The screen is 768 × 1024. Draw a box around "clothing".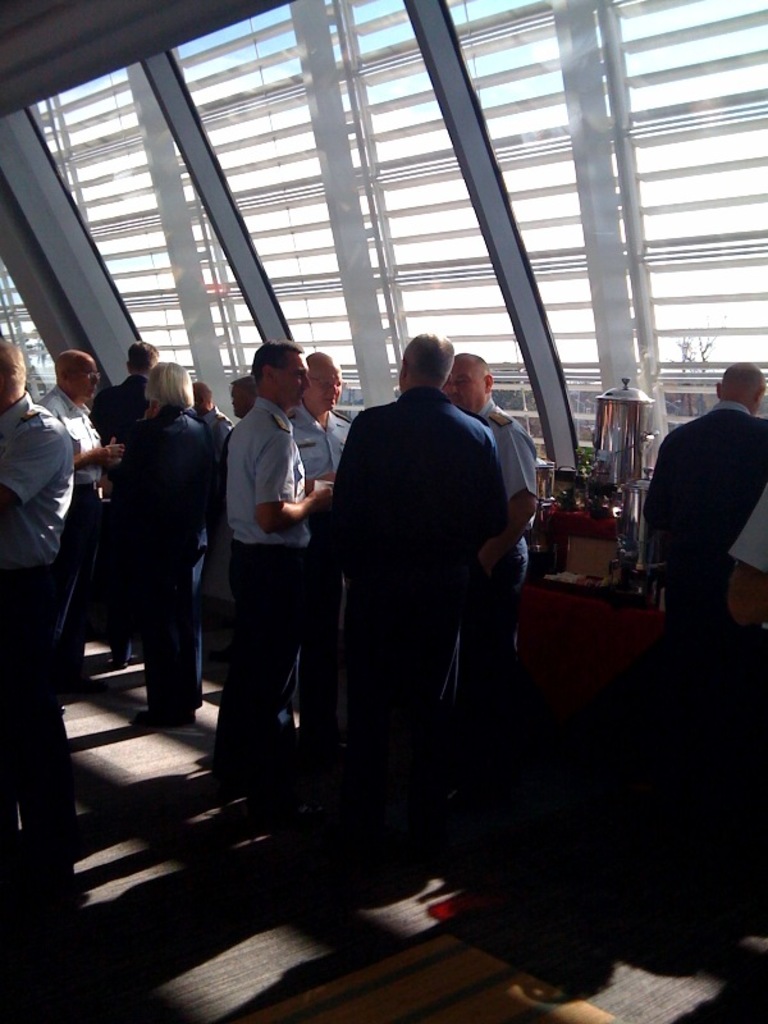
<bbox>288, 397, 355, 476</bbox>.
